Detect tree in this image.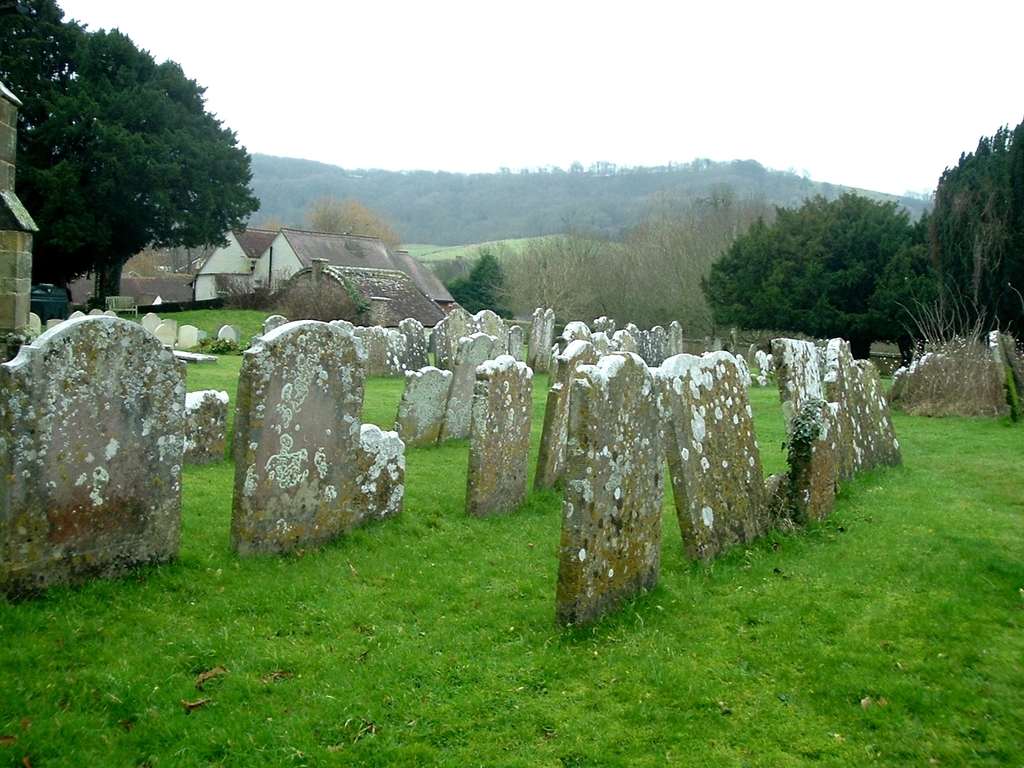
Detection: bbox(0, 0, 85, 126).
